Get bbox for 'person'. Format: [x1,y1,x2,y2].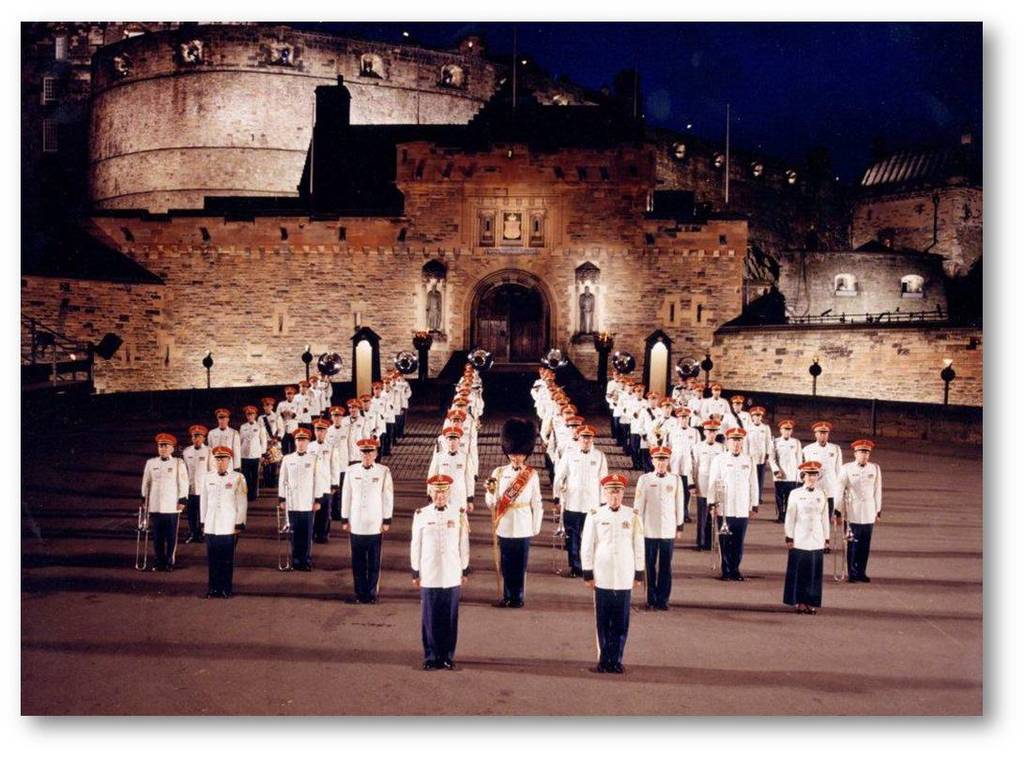
[197,444,240,598].
